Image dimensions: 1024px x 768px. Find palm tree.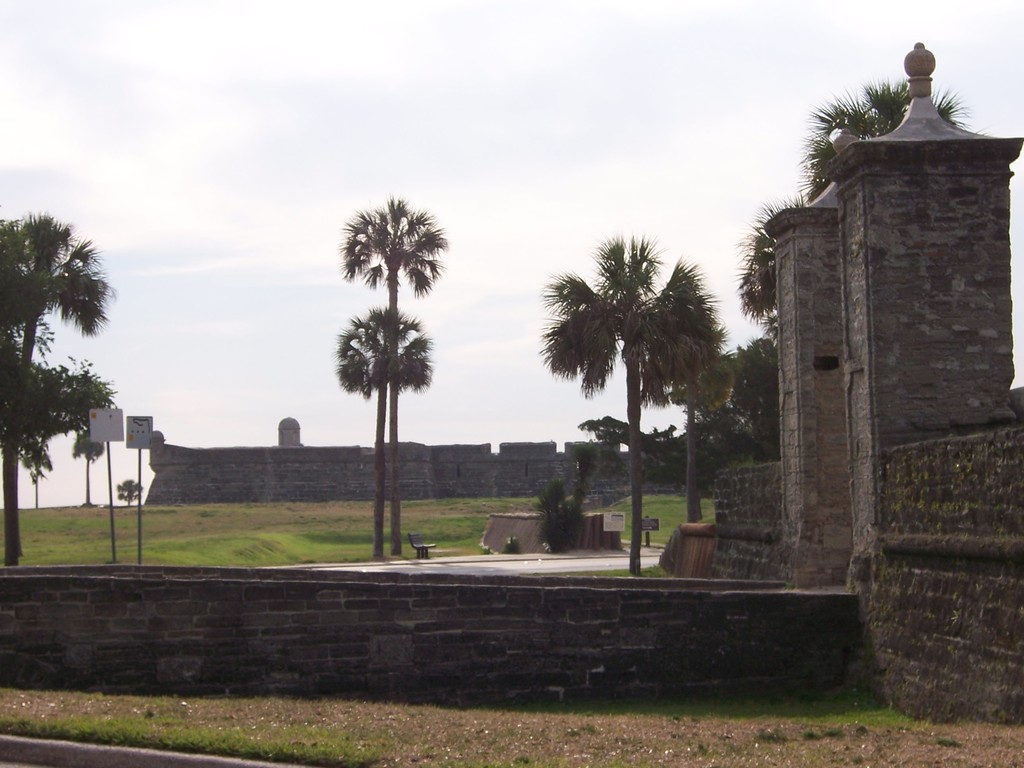
rect(14, 425, 55, 516).
